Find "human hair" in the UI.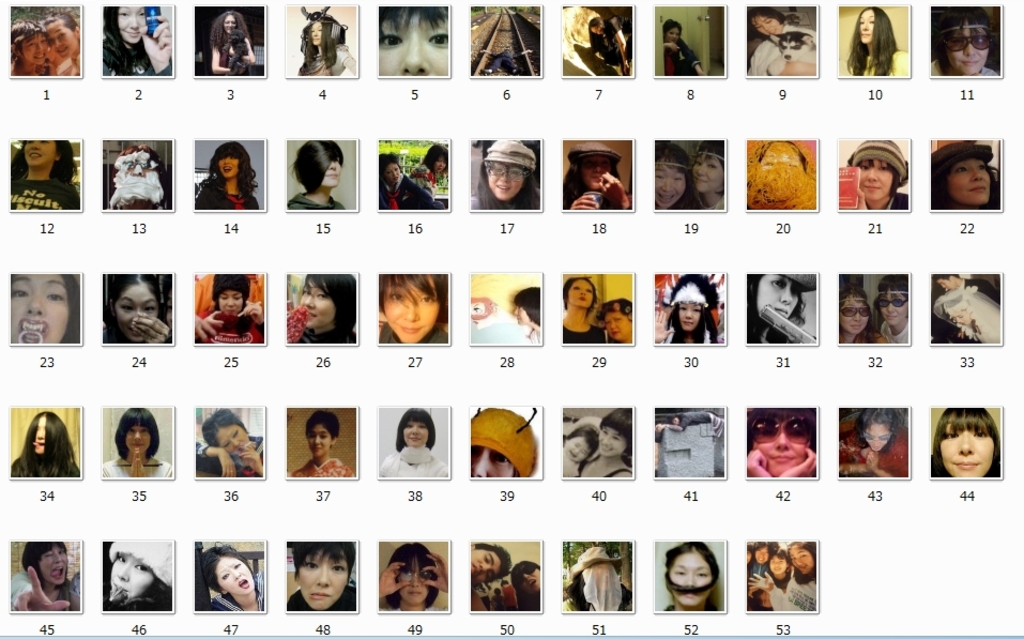
UI element at 472:406:535:432.
